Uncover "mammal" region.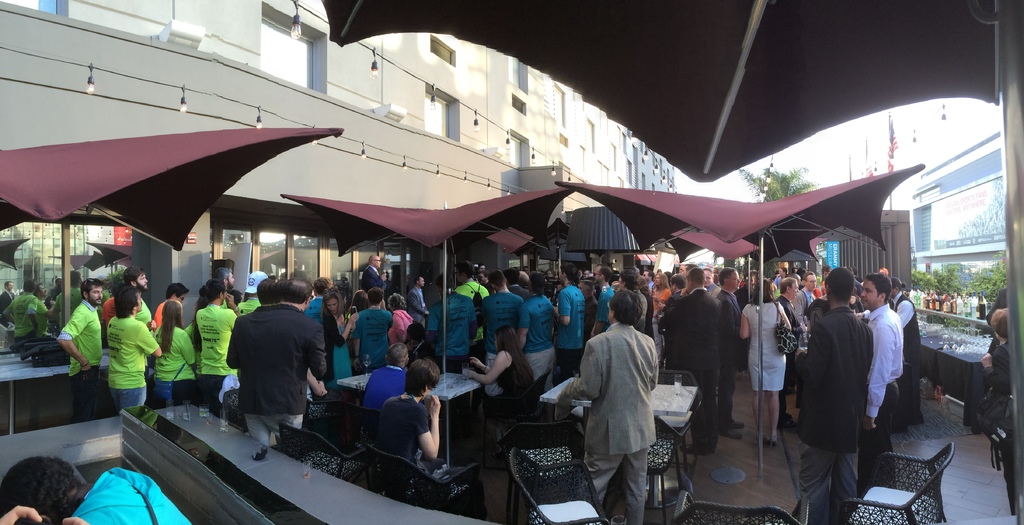
Uncovered: bbox=[364, 341, 415, 421].
